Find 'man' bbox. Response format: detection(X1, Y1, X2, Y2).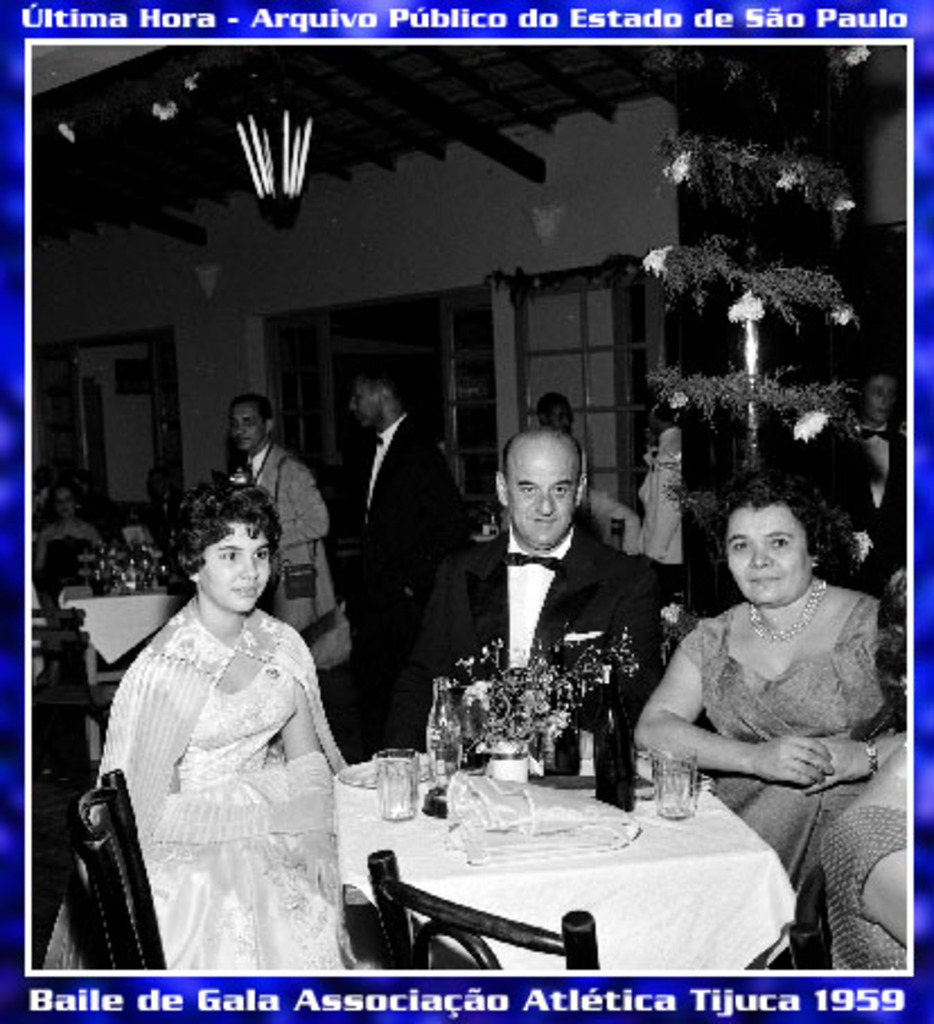
detection(526, 370, 598, 480).
